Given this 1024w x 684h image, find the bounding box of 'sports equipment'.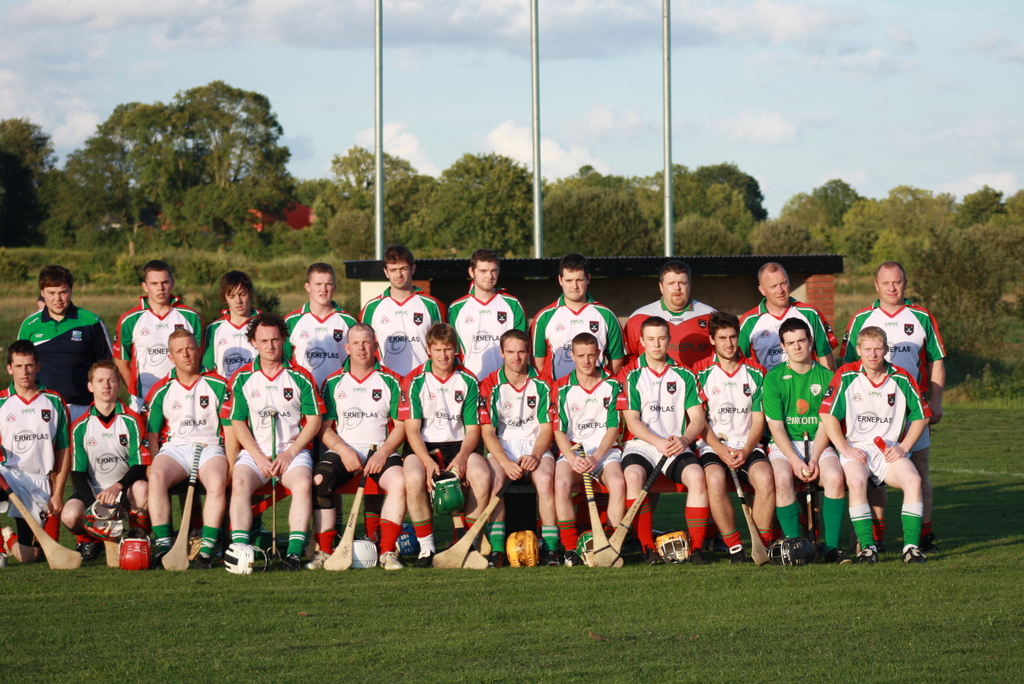
bbox=[320, 443, 375, 573].
